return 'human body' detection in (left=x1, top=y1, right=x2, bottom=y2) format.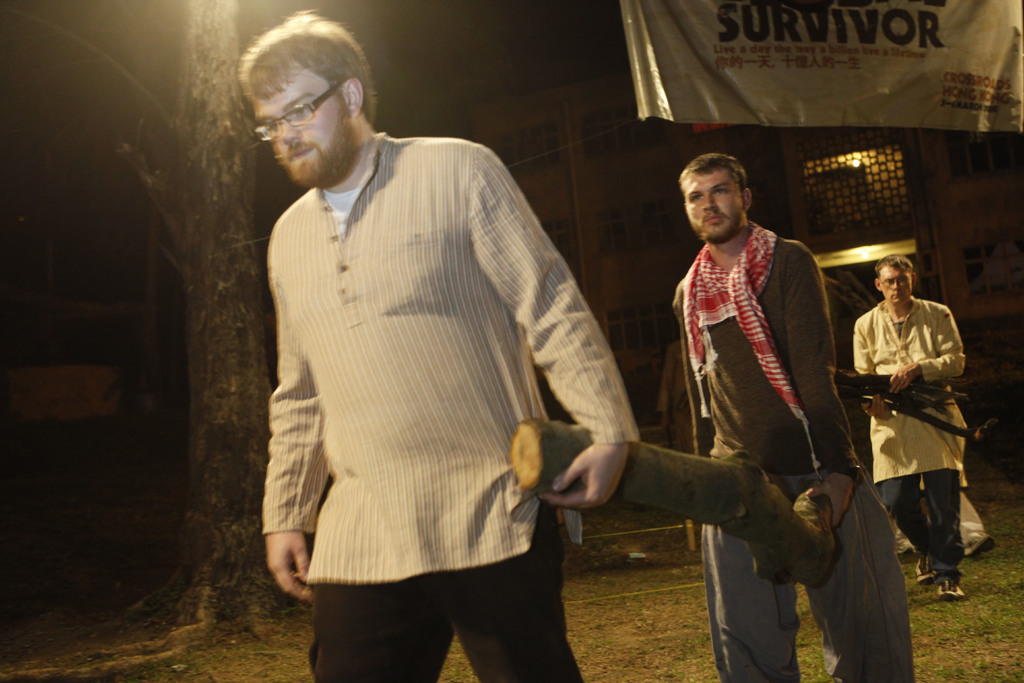
(left=673, top=155, right=906, bottom=682).
